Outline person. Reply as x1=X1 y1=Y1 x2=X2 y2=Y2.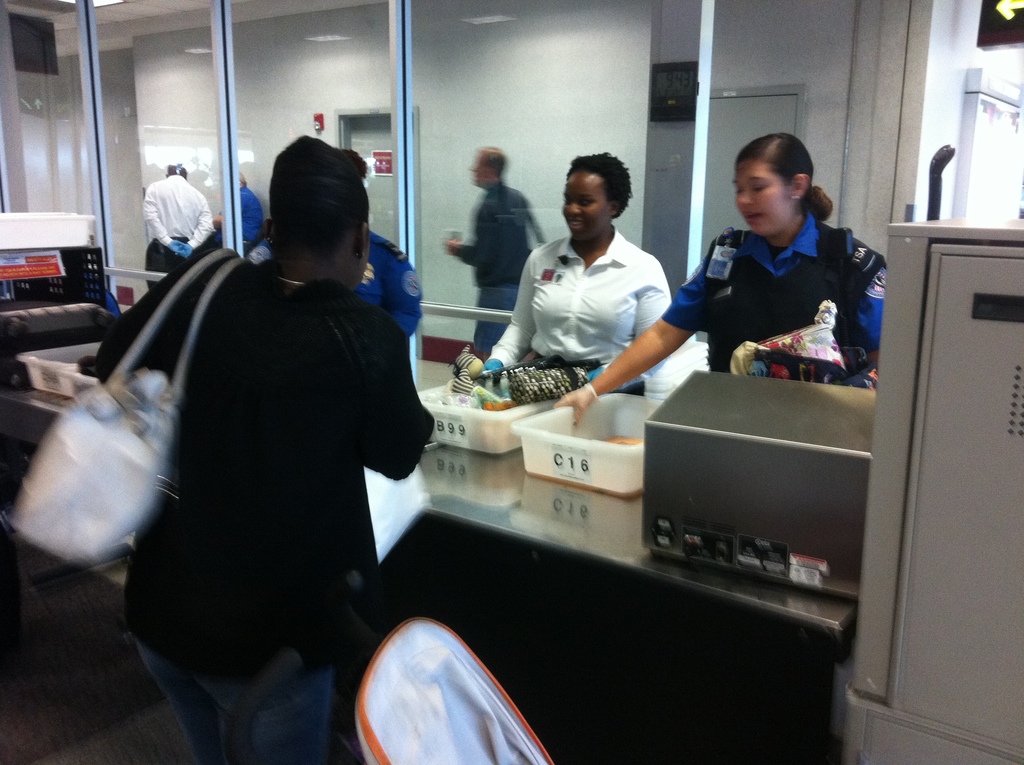
x1=212 y1=171 x2=269 y2=263.
